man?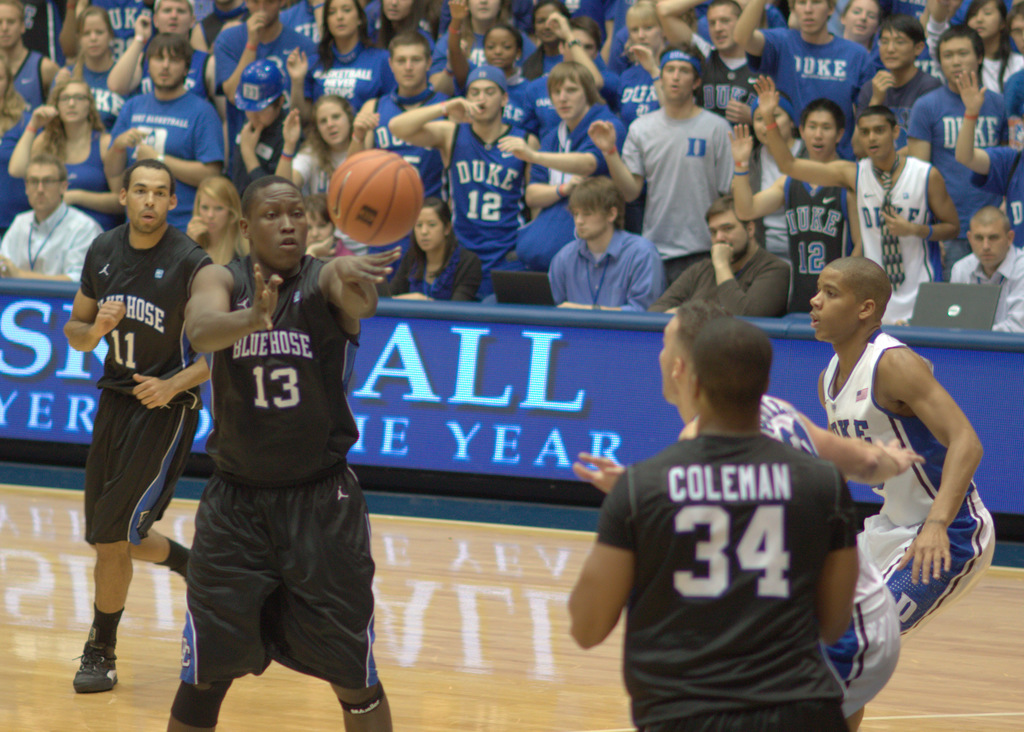
pyautogui.locateOnScreen(748, 84, 954, 323)
